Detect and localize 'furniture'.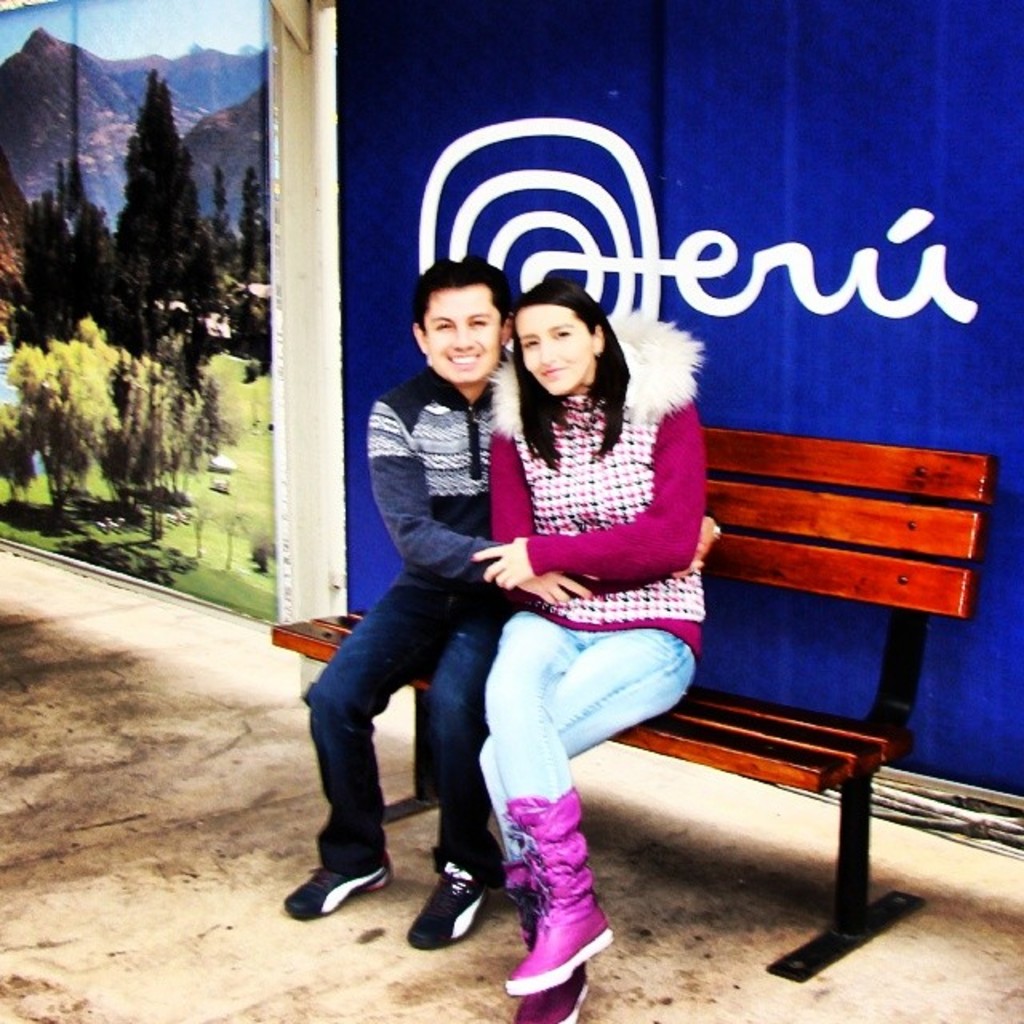
Localized at pyautogui.locateOnScreen(269, 424, 997, 989).
